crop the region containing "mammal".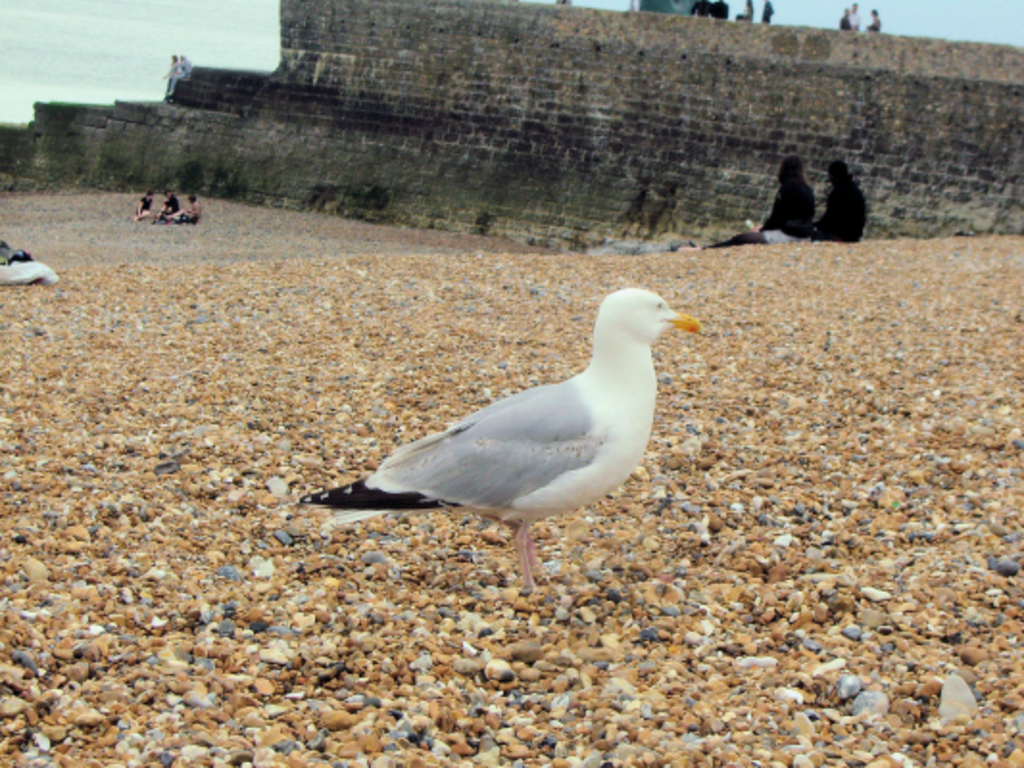
Crop region: {"left": 684, "top": 0, "right": 705, "bottom": 17}.
